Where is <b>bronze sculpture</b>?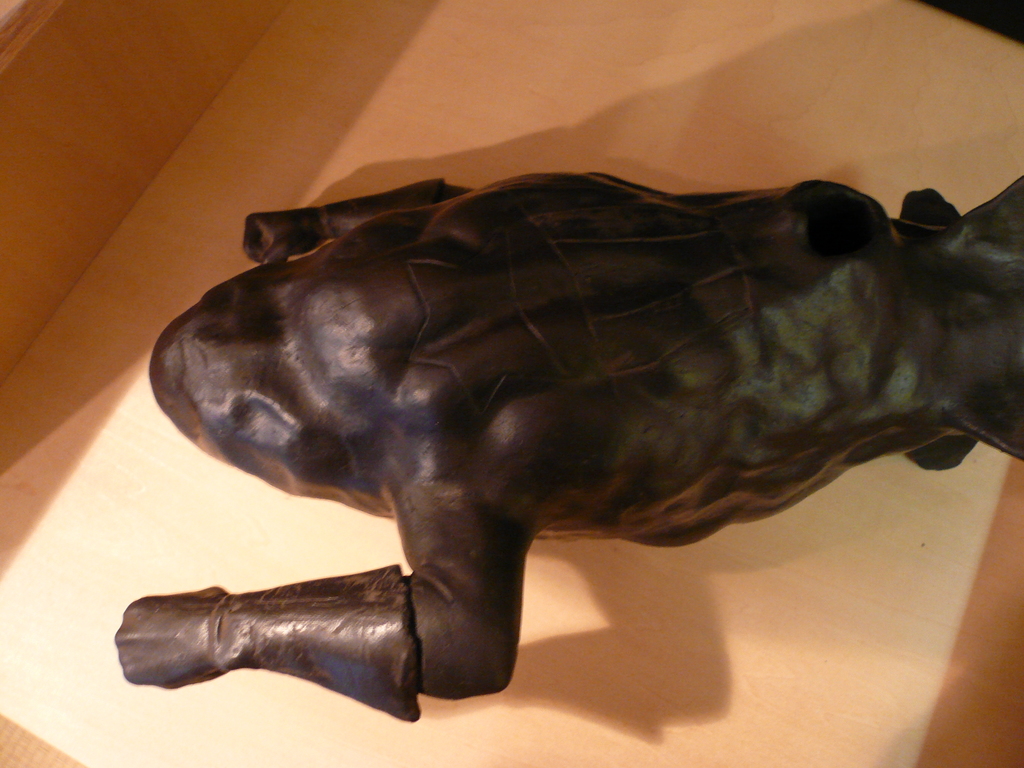
rect(152, 166, 1018, 709).
